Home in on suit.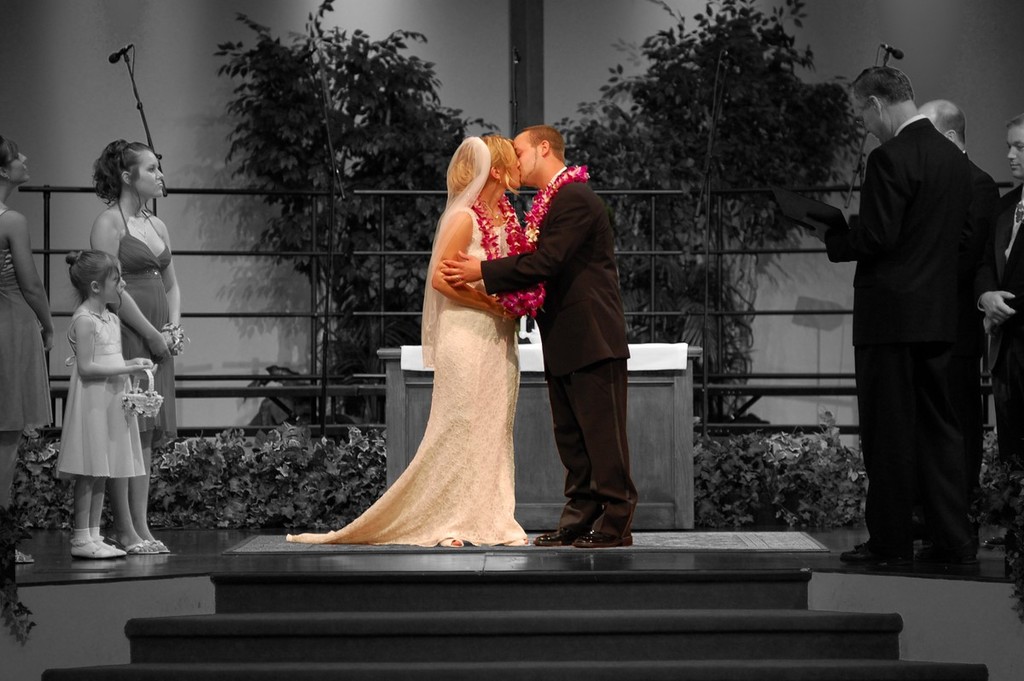
Homed in at x1=817, y1=46, x2=1004, y2=588.
